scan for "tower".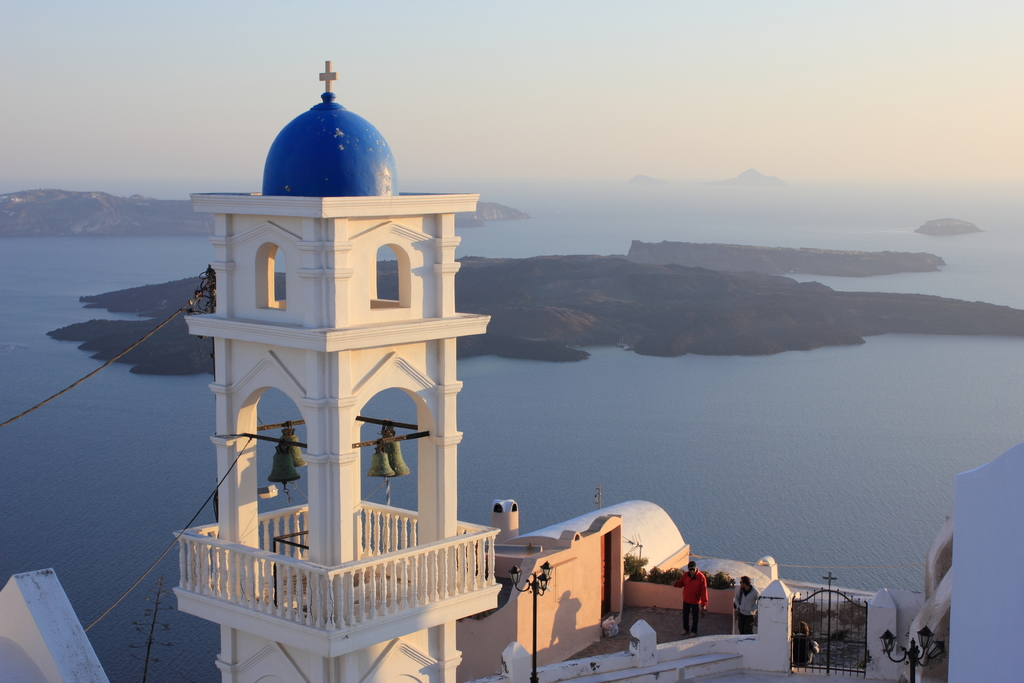
Scan result: rect(202, 42, 496, 629).
